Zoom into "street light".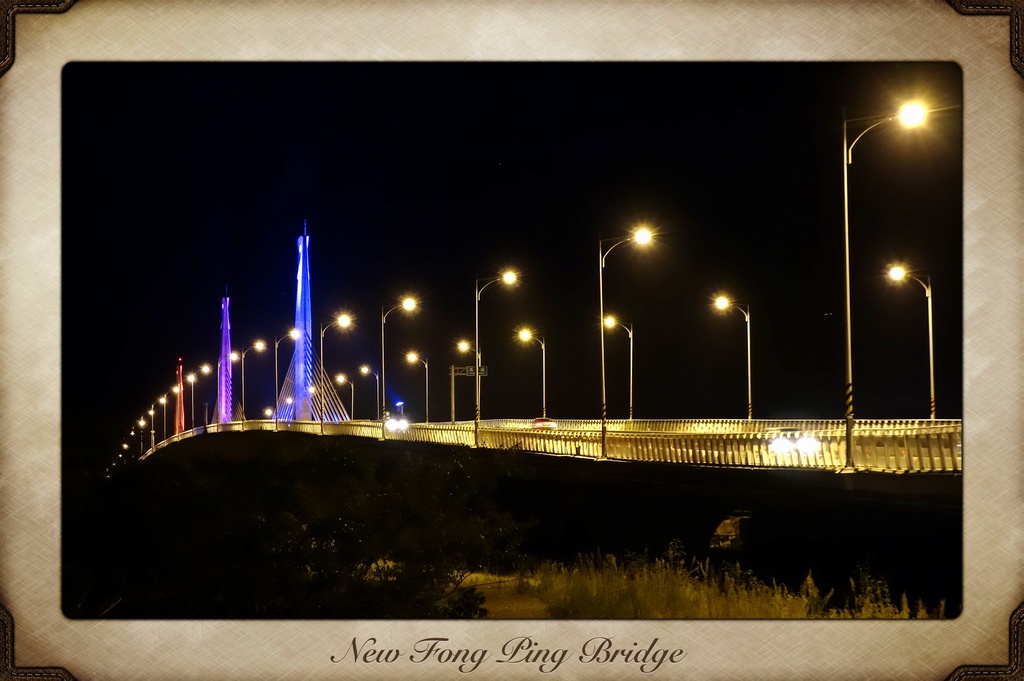
Zoom target: locate(360, 364, 378, 422).
